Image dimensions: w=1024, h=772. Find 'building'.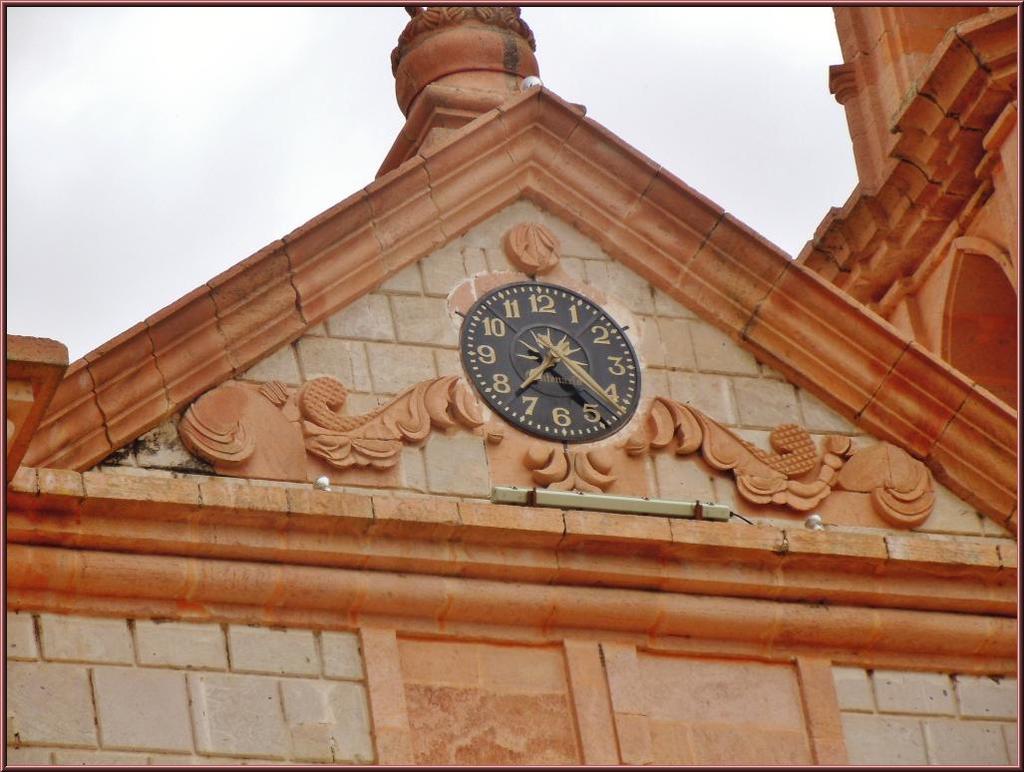
(left=795, top=5, right=1020, bottom=413).
